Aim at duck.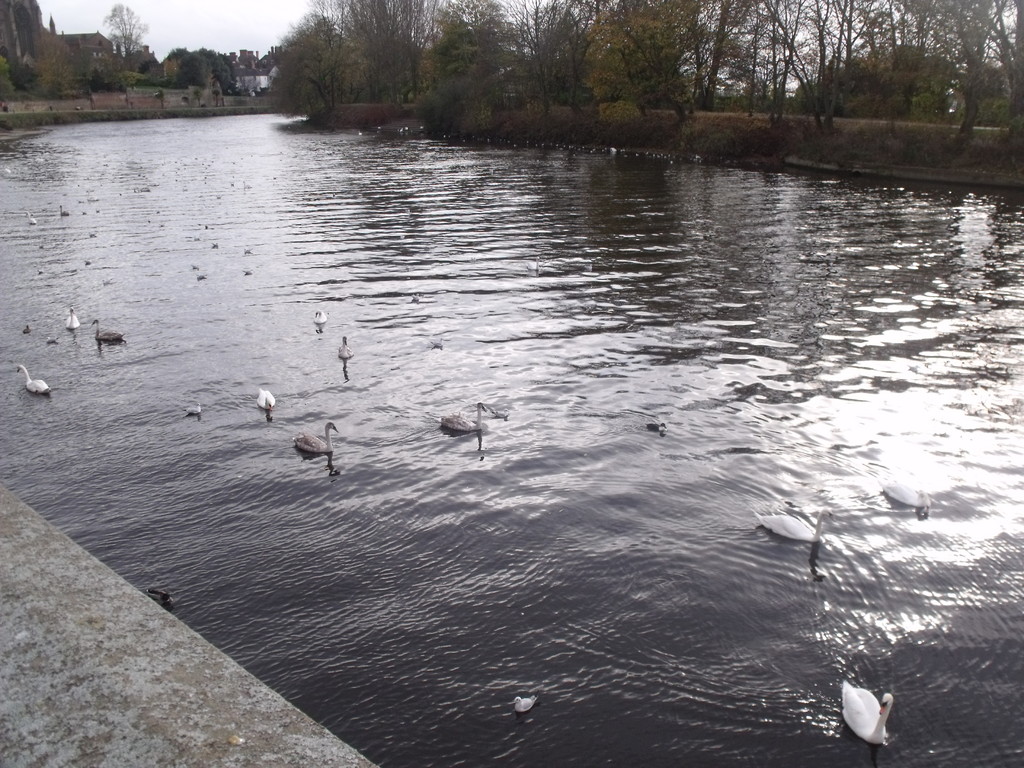
Aimed at x1=443, y1=402, x2=486, y2=431.
